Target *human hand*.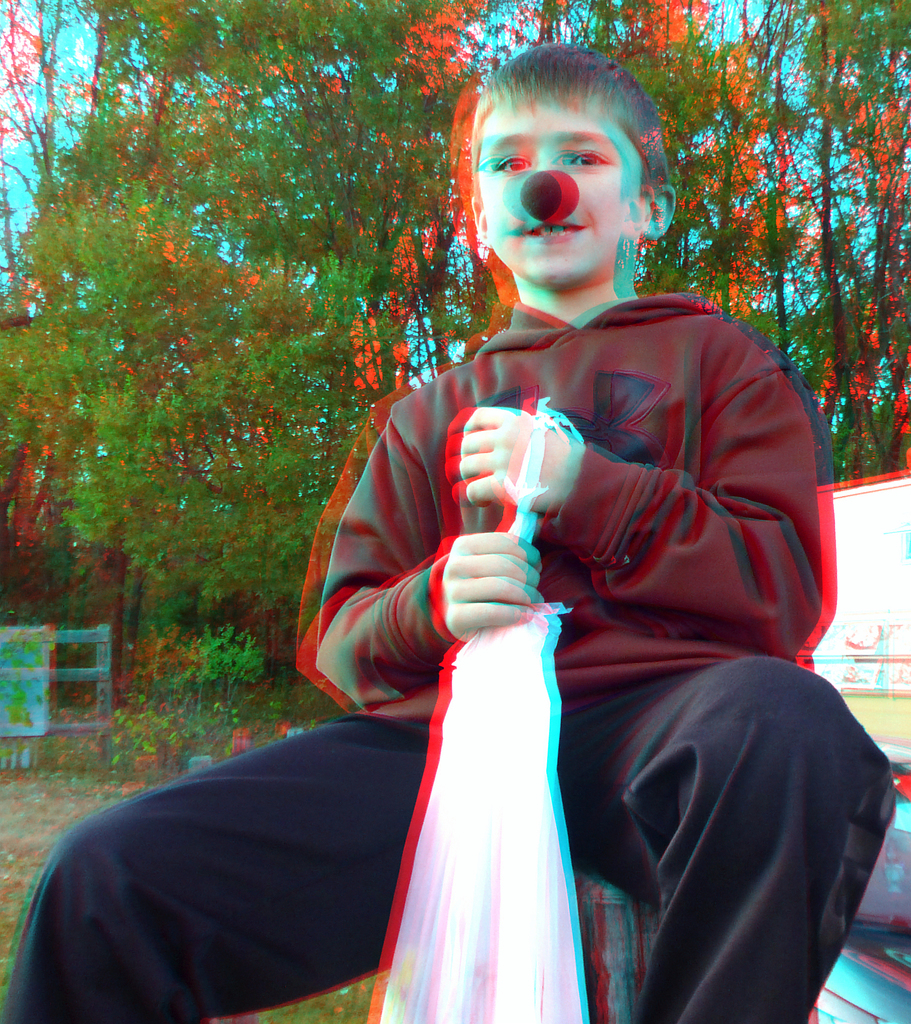
Target region: {"left": 458, "top": 407, "right": 582, "bottom": 519}.
